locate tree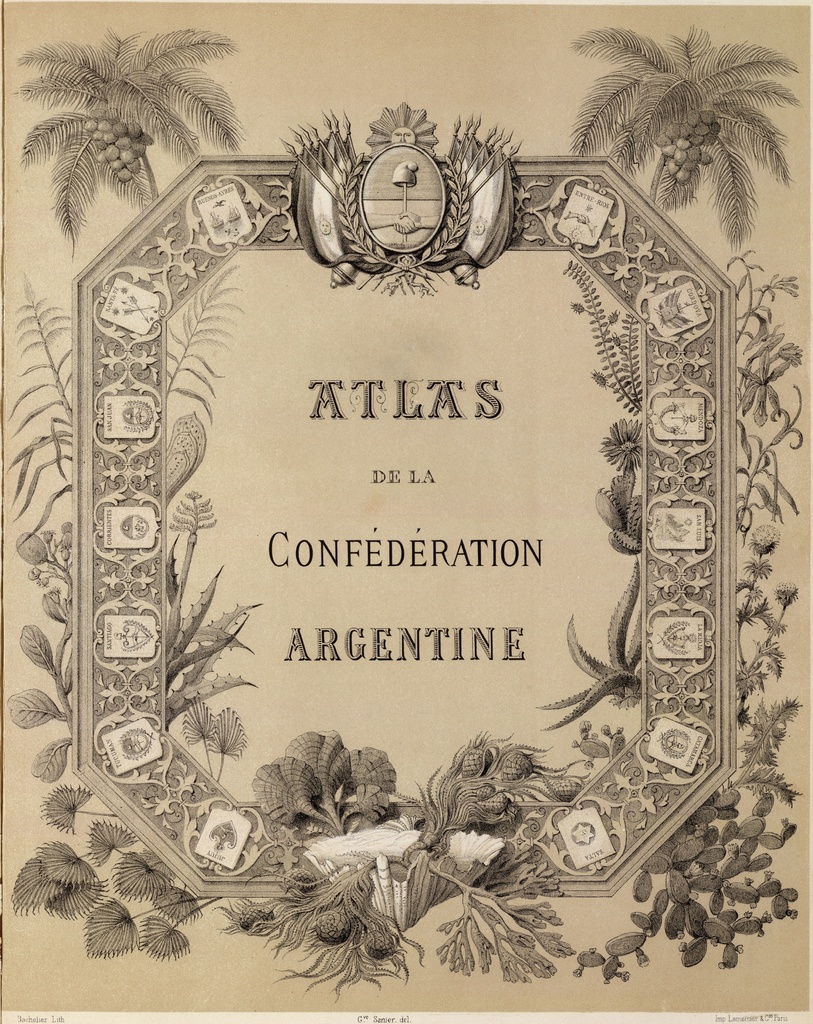
BBox(571, 26, 805, 246)
